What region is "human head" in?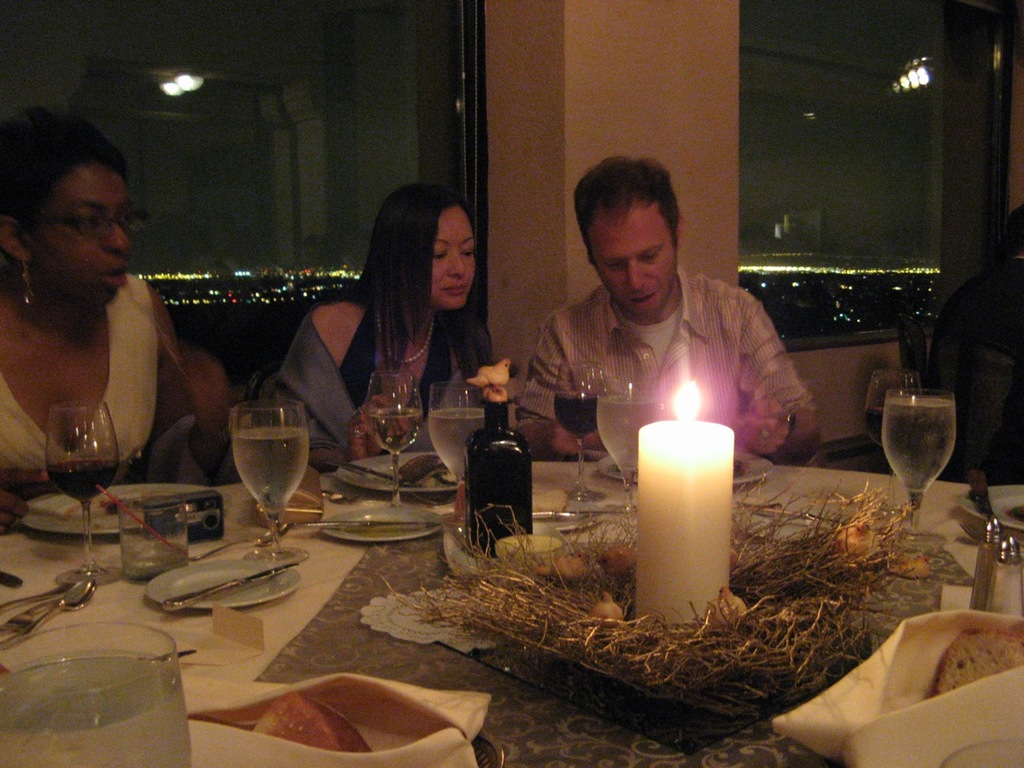
Rect(366, 182, 480, 310).
